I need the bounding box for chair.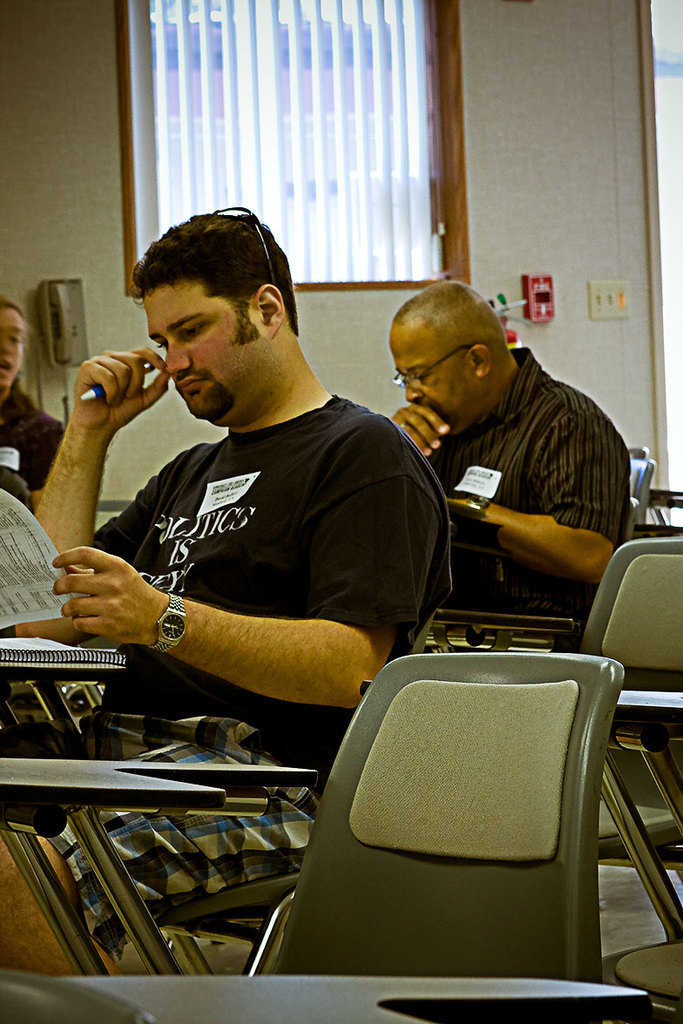
Here it is: detection(629, 455, 657, 533).
